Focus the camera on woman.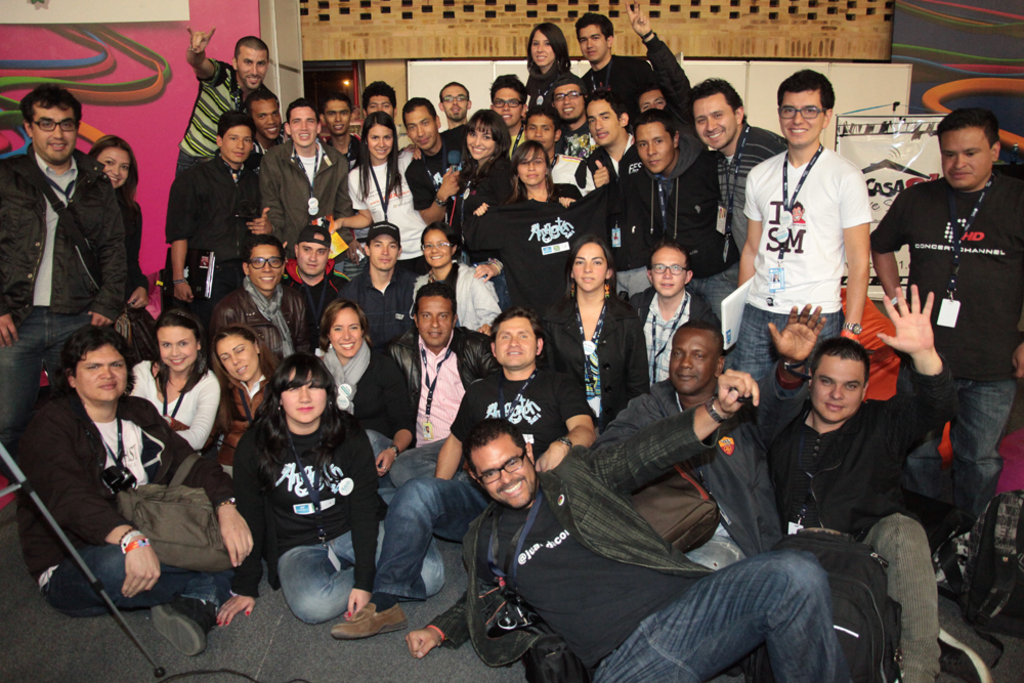
Focus region: region(531, 16, 583, 110).
